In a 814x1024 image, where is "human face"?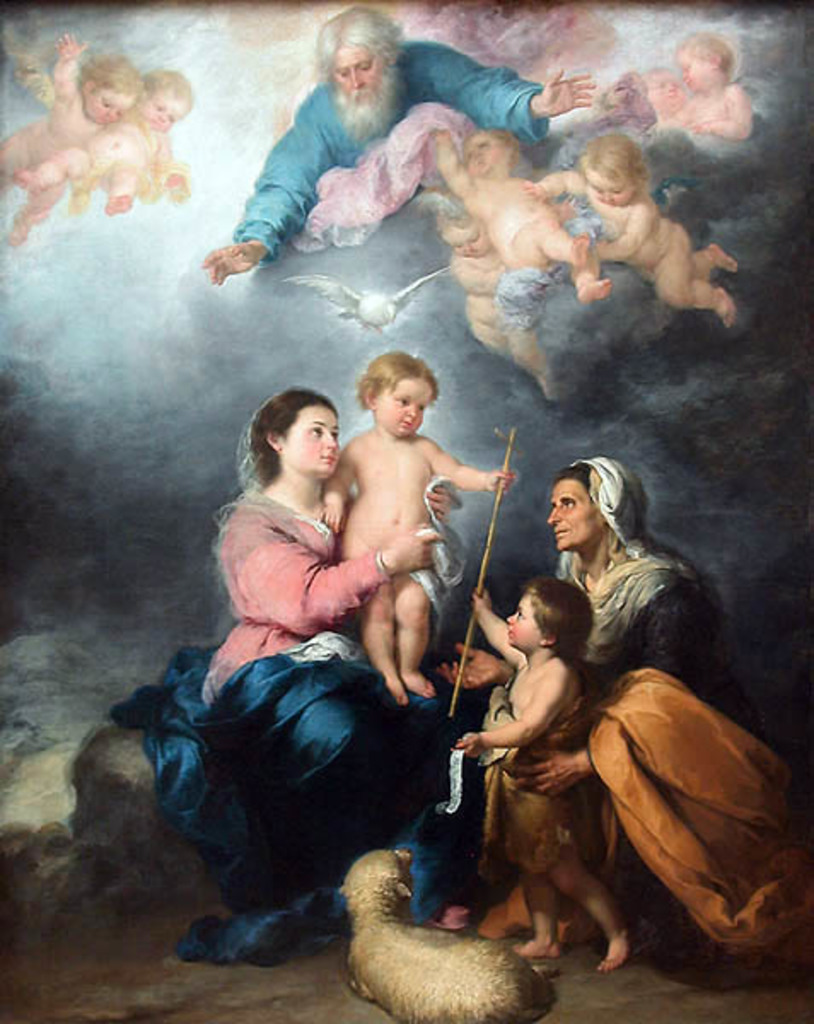
(505, 597, 546, 647).
